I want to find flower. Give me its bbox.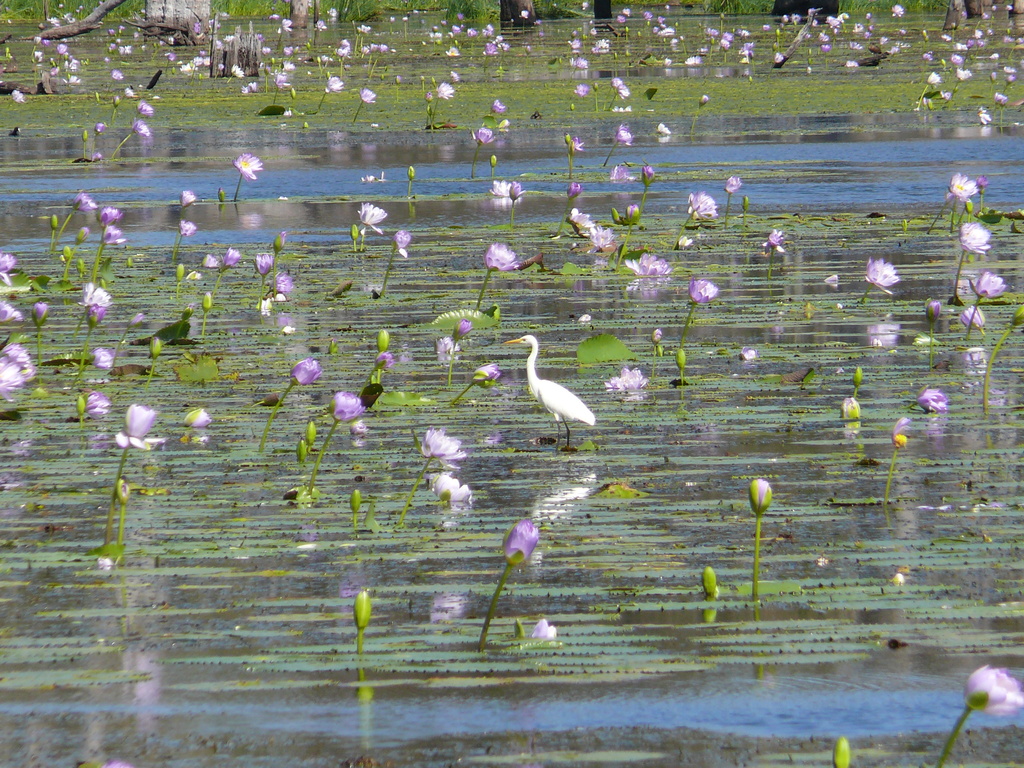
x1=765, y1=228, x2=784, y2=250.
